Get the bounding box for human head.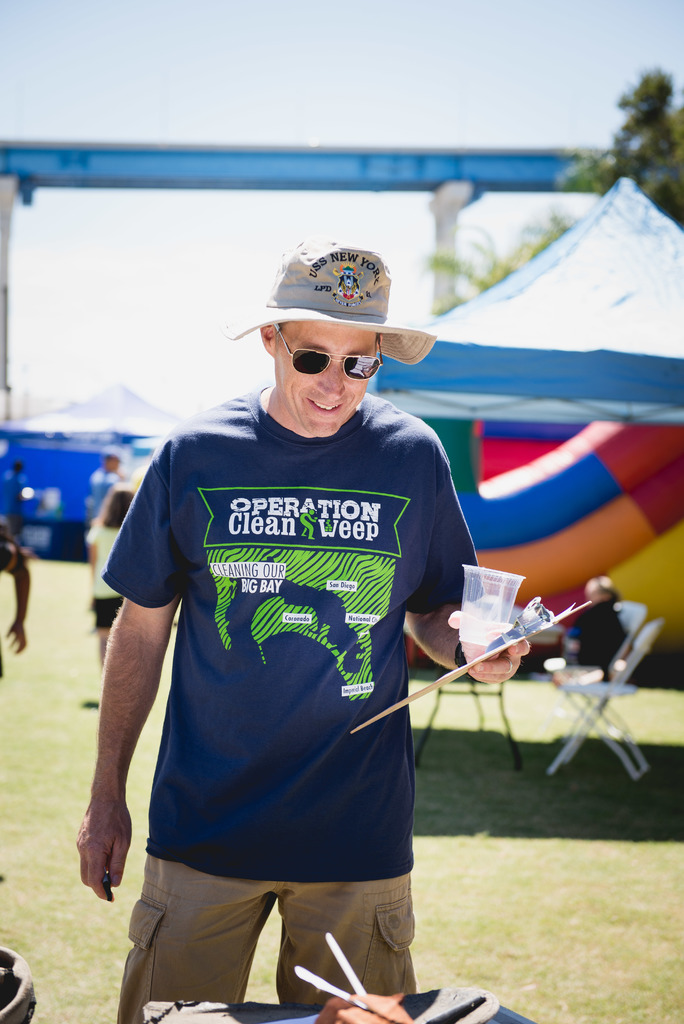
pyautogui.locateOnScreen(266, 238, 395, 421).
